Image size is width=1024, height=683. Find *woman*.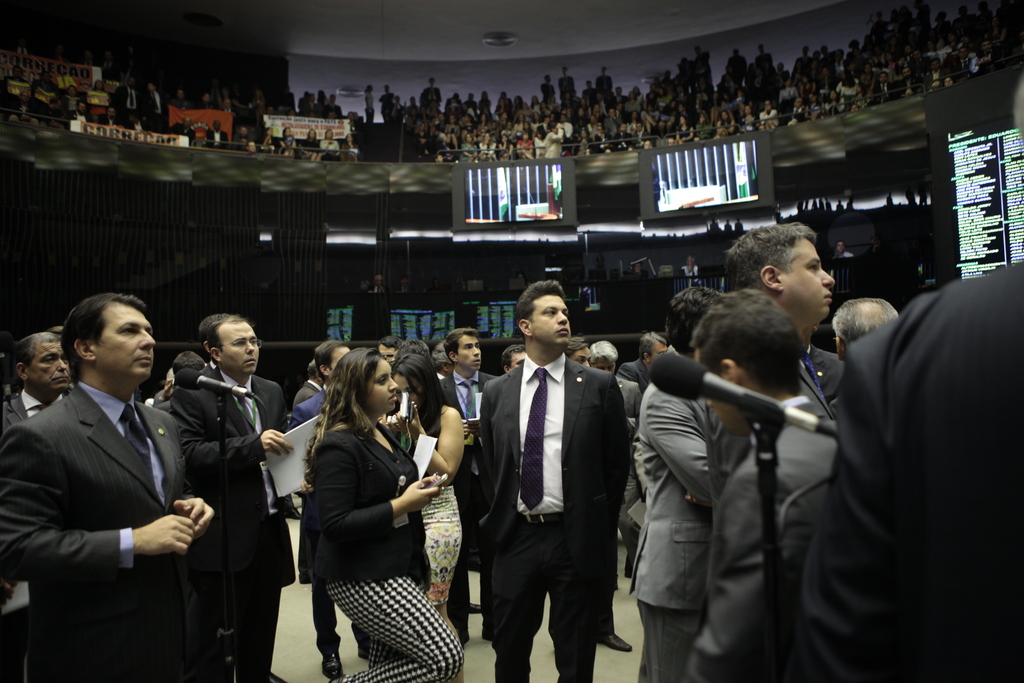
(left=715, top=111, right=736, bottom=138).
